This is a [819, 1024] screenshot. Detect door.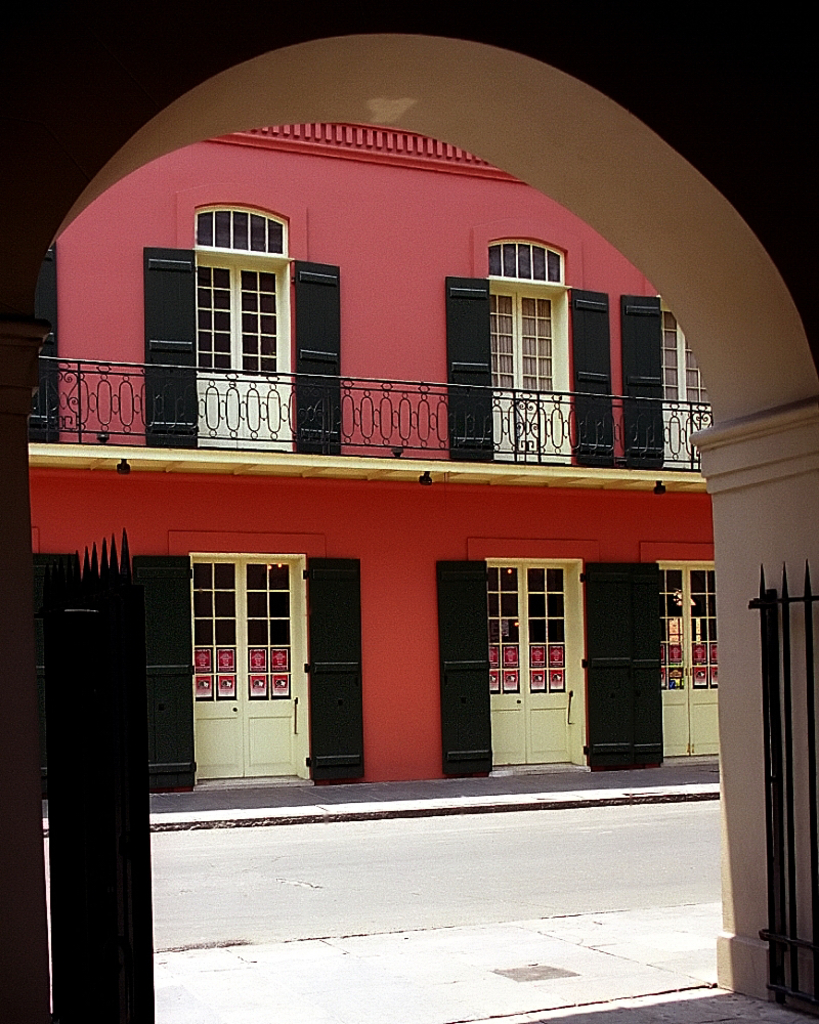
Rect(572, 289, 616, 470).
